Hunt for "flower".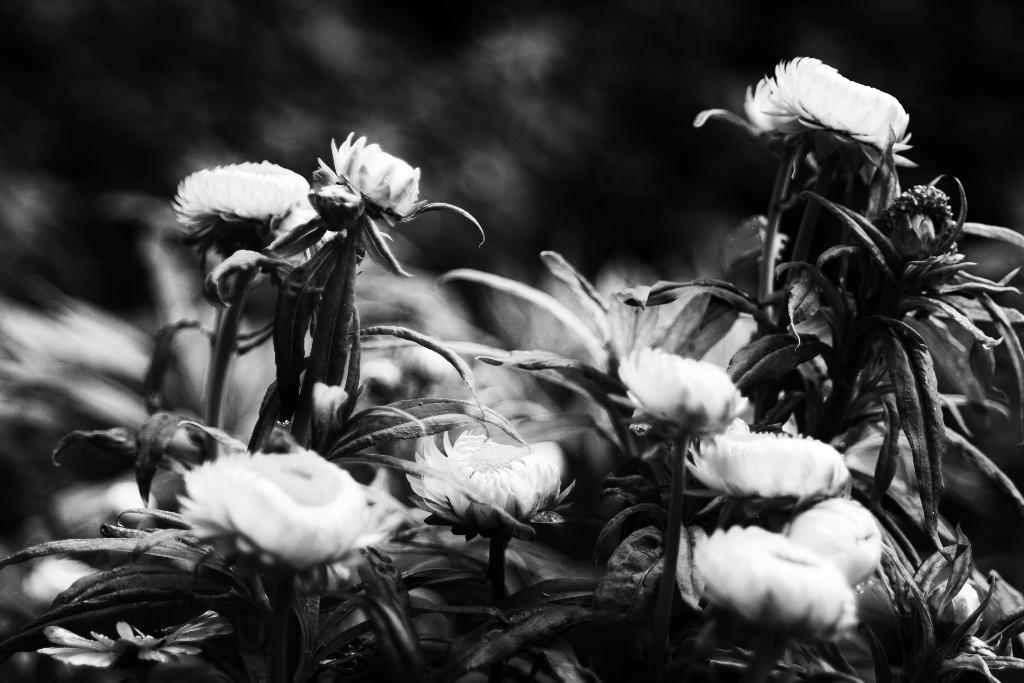
Hunted down at <bbox>675, 423, 849, 506</bbox>.
